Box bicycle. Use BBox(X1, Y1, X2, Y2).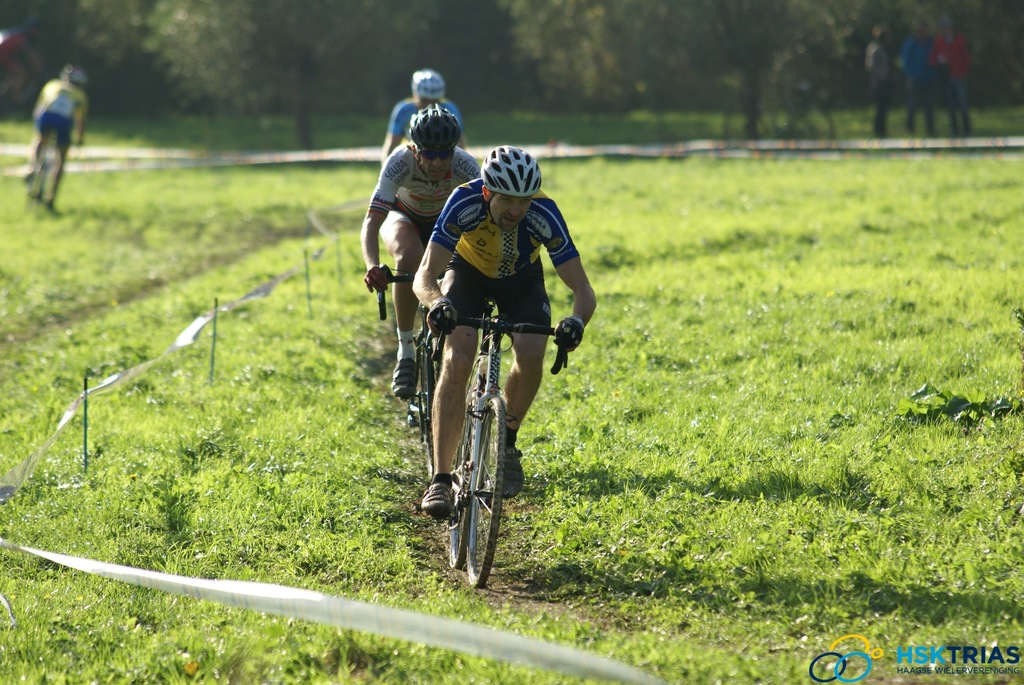
BBox(27, 138, 81, 220).
